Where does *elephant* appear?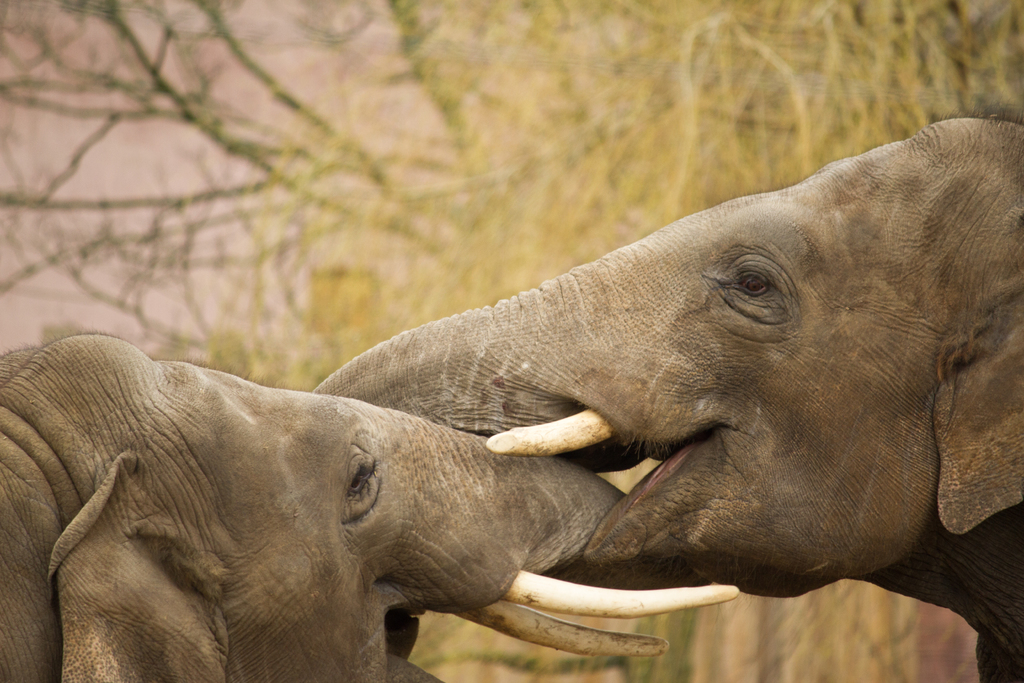
Appears at Rect(1, 331, 625, 682).
